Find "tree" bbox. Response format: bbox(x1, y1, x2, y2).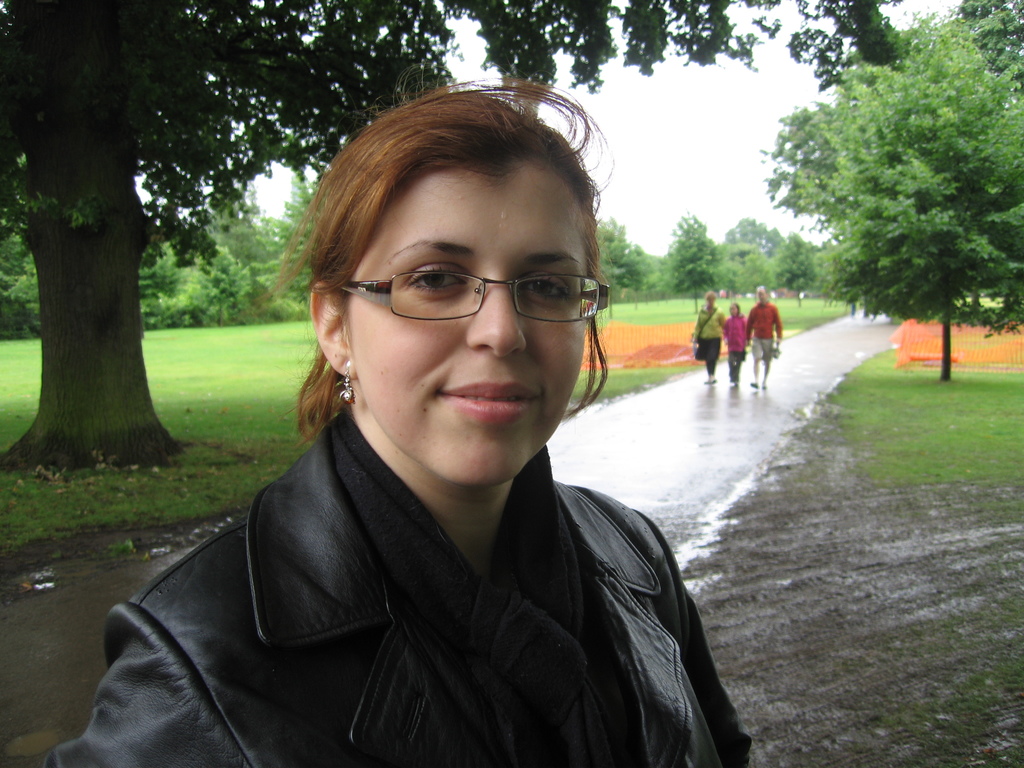
bbox(212, 175, 272, 260).
